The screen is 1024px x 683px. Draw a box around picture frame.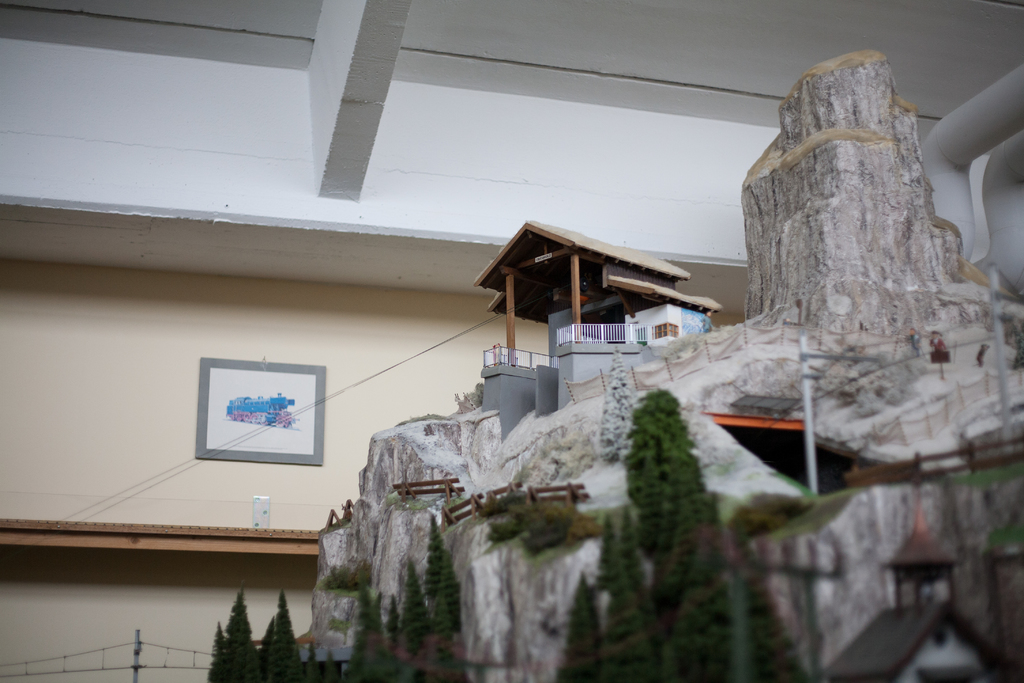
[195, 358, 323, 466].
